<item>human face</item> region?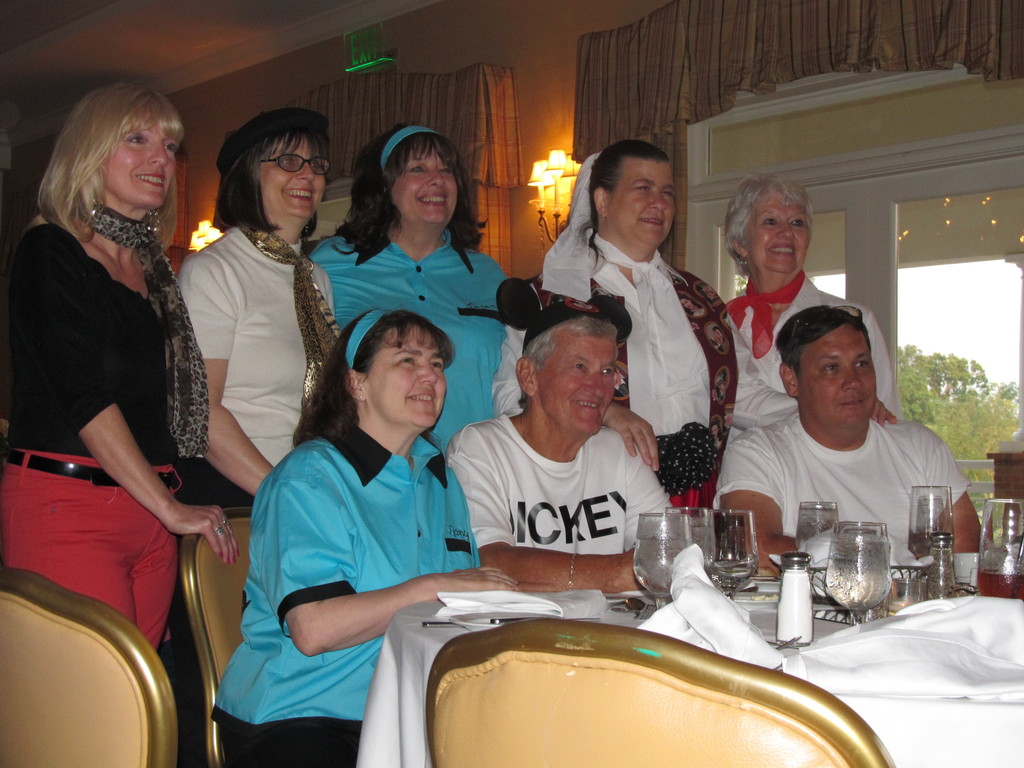
box=[387, 145, 456, 226]
